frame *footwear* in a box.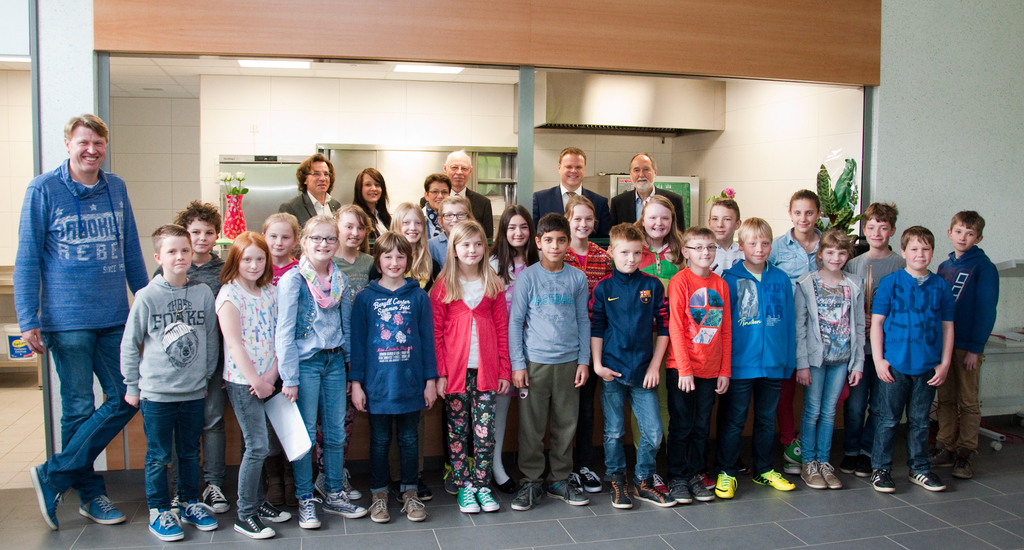
(x1=925, y1=446, x2=953, y2=472).
